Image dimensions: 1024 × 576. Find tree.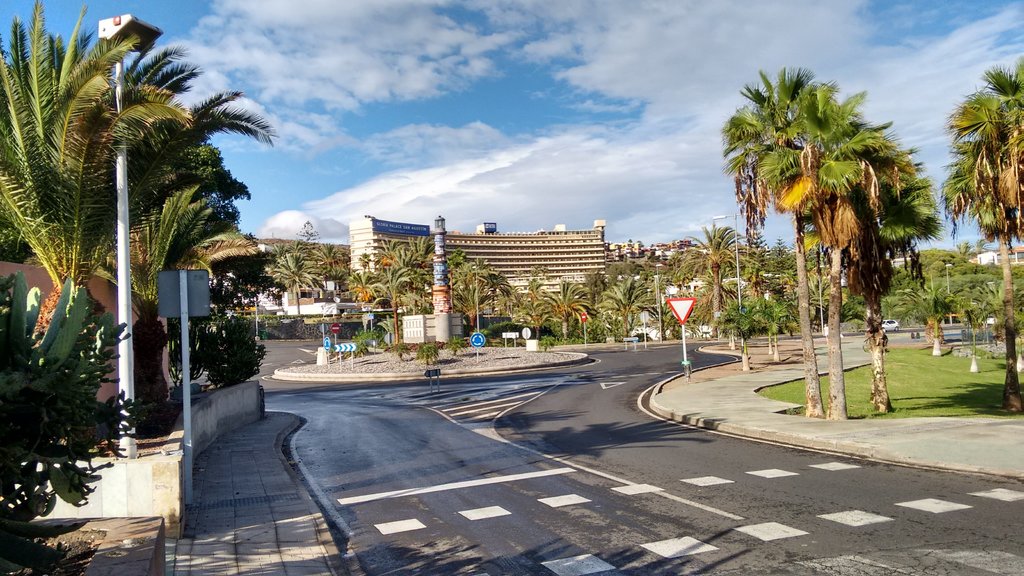
box=[269, 248, 332, 327].
